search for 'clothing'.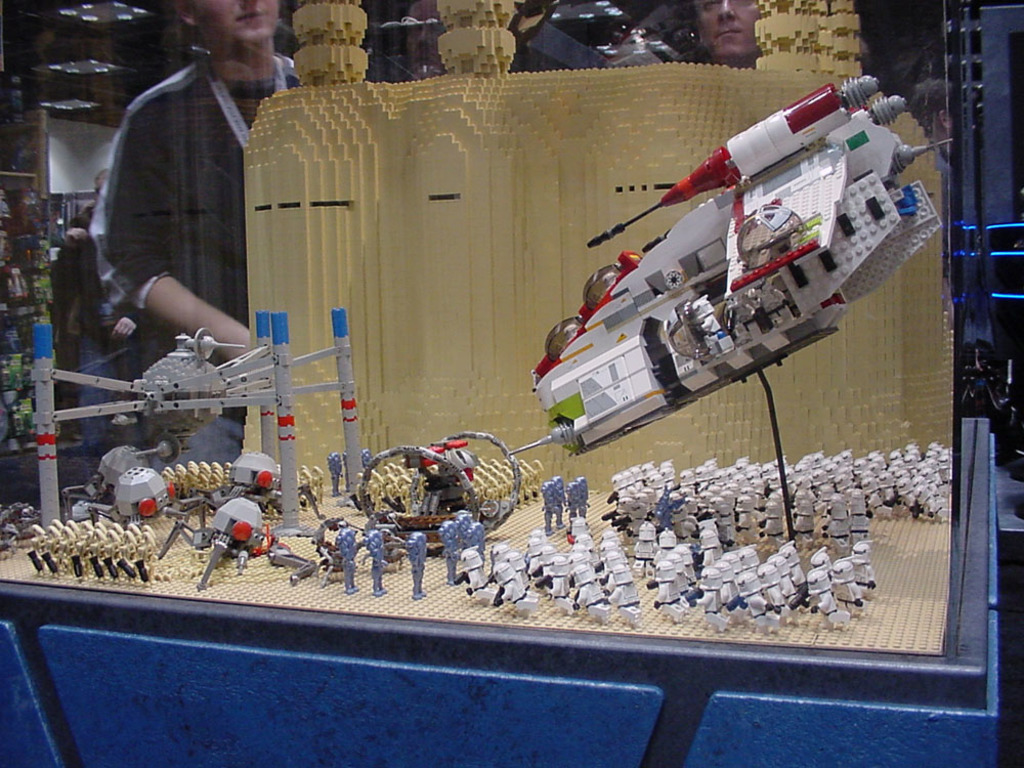
Found at crop(71, 68, 257, 373).
